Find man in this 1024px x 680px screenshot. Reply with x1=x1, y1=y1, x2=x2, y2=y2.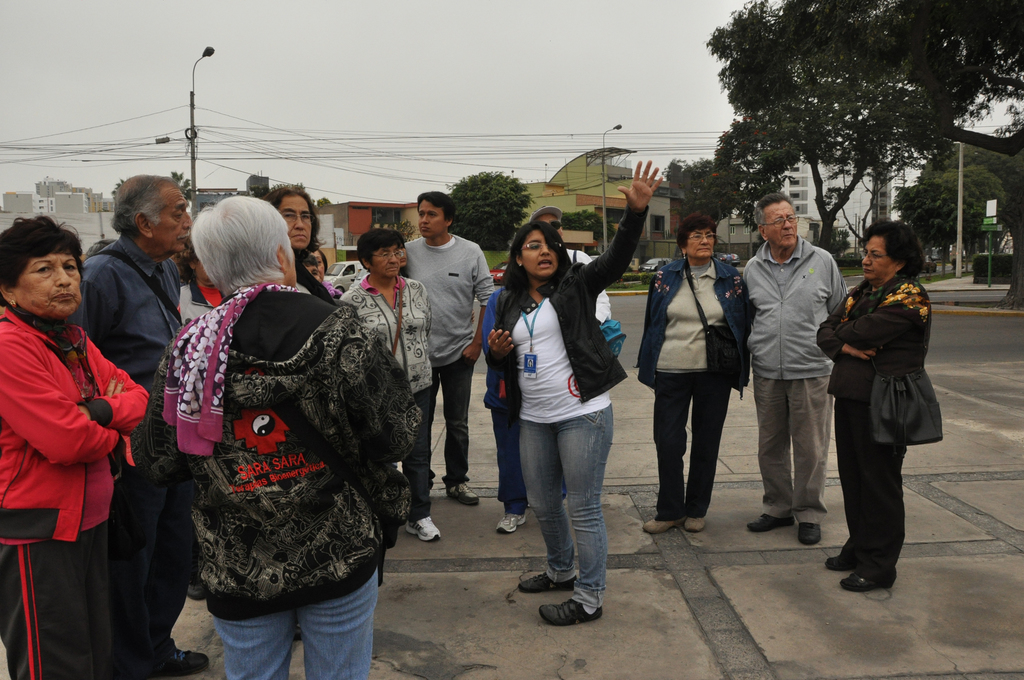
x1=757, y1=197, x2=861, y2=553.
